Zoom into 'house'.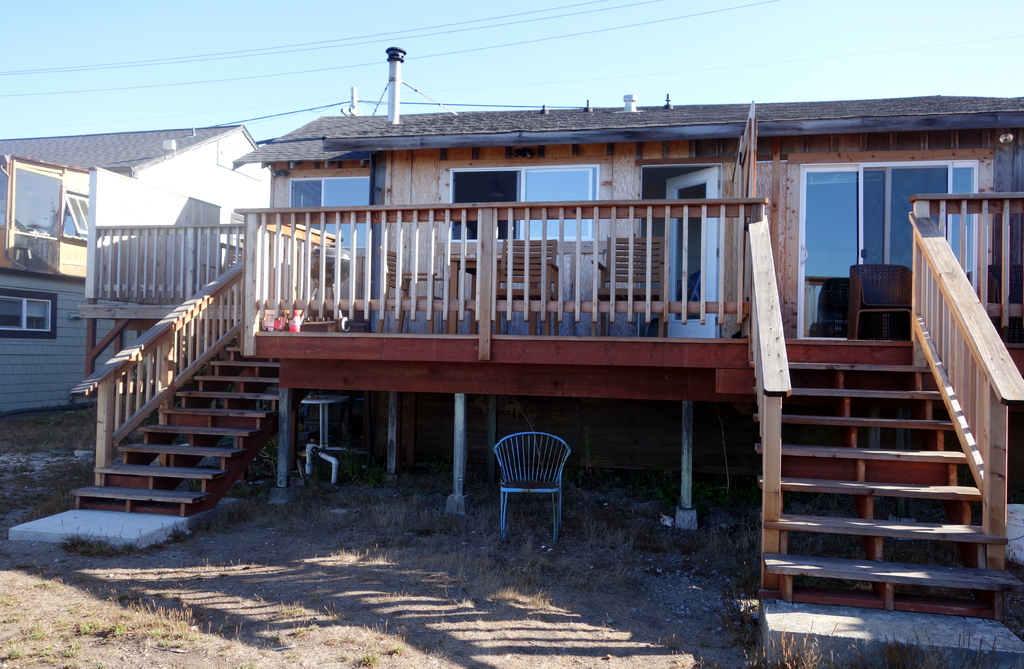
Zoom target: bbox=(0, 123, 276, 407).
